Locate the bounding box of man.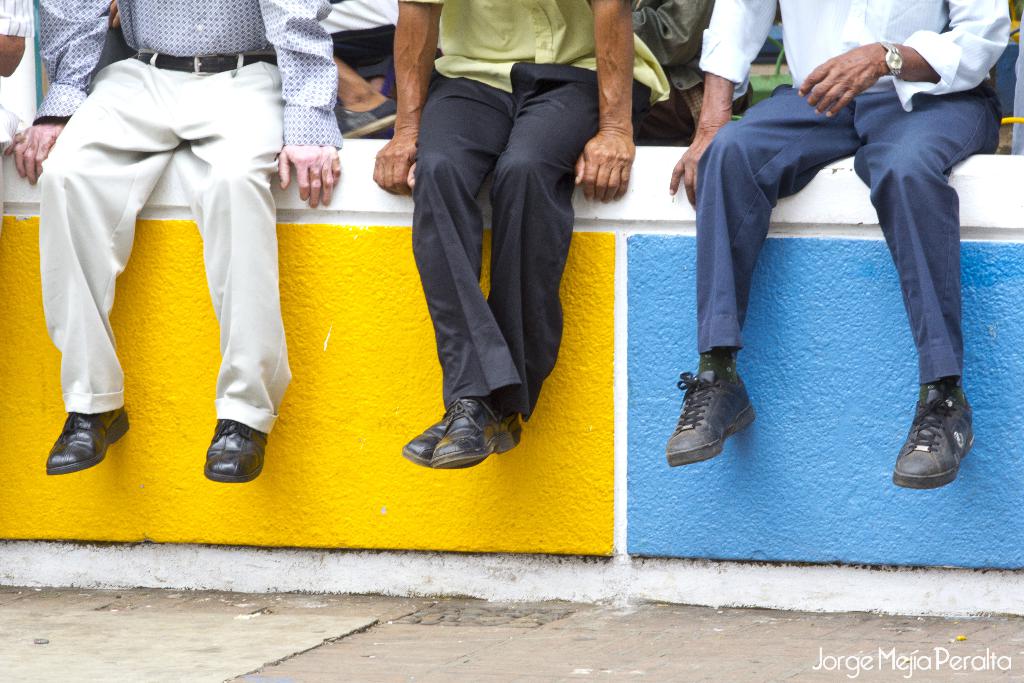
Bounding box: <region>0, 0, 31, 150</region>.
